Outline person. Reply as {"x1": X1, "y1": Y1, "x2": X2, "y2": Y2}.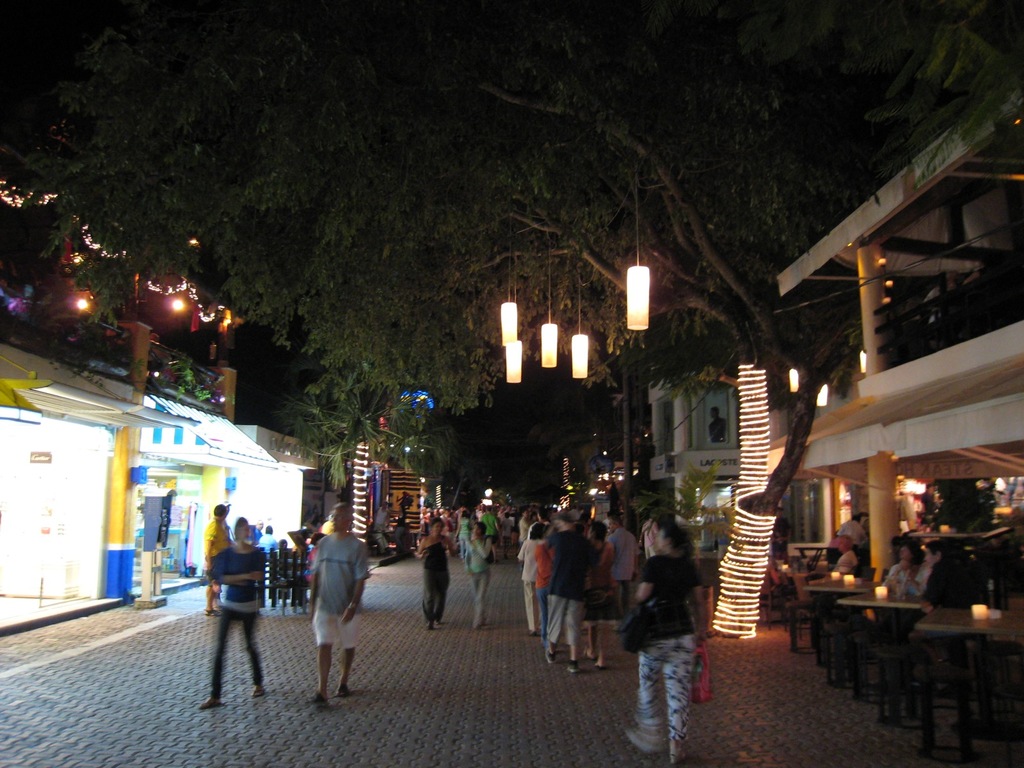
{"x1": 618, "y1": 503, "x2": 714, "y2": 757}.
